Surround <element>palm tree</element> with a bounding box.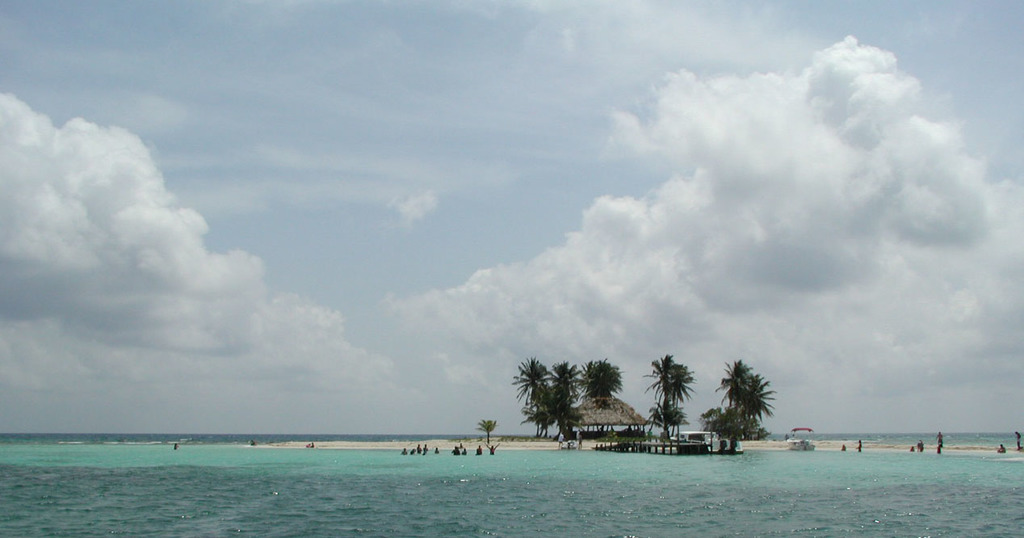
[left=669, top=401, right=695, bottom=456].
